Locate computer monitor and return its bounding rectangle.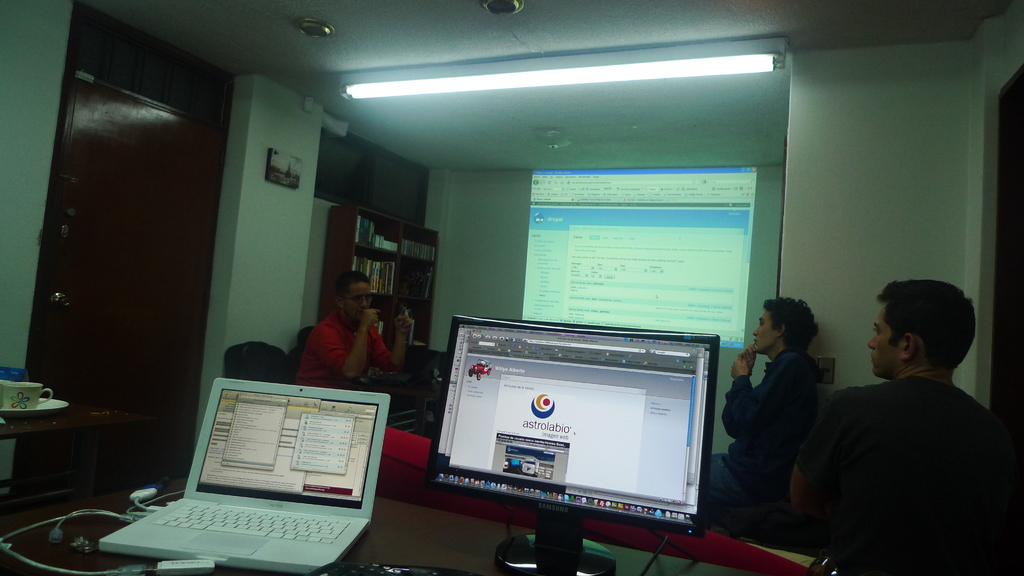
Rect(429, 316, 722, 572).
